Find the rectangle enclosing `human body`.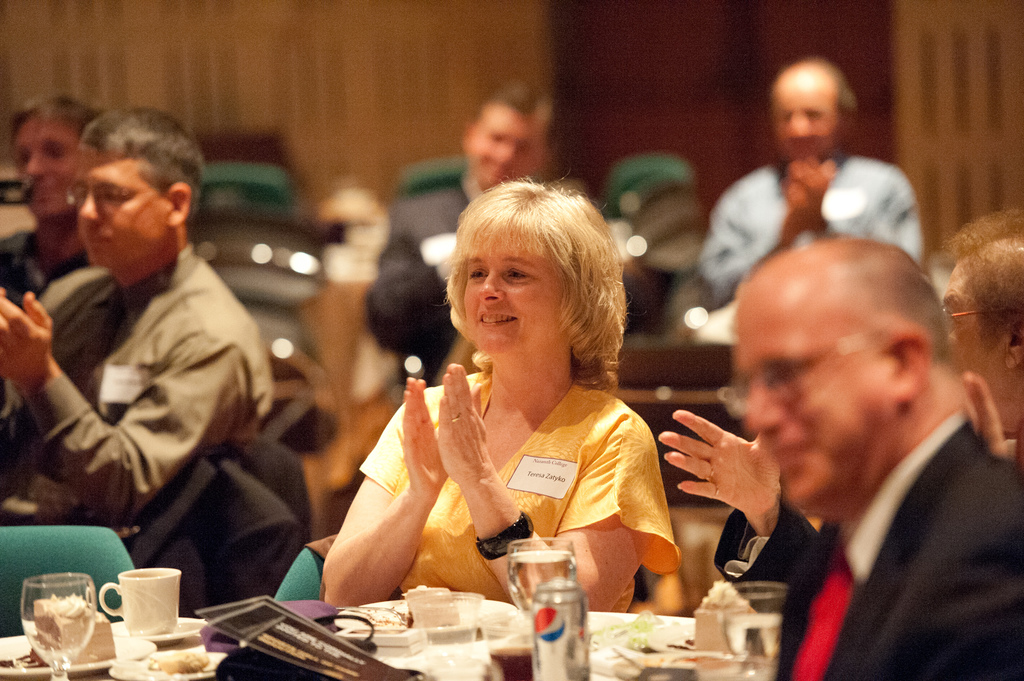
{"left": 719, "top": 241, "right": 1023, "bottom": 680}.
